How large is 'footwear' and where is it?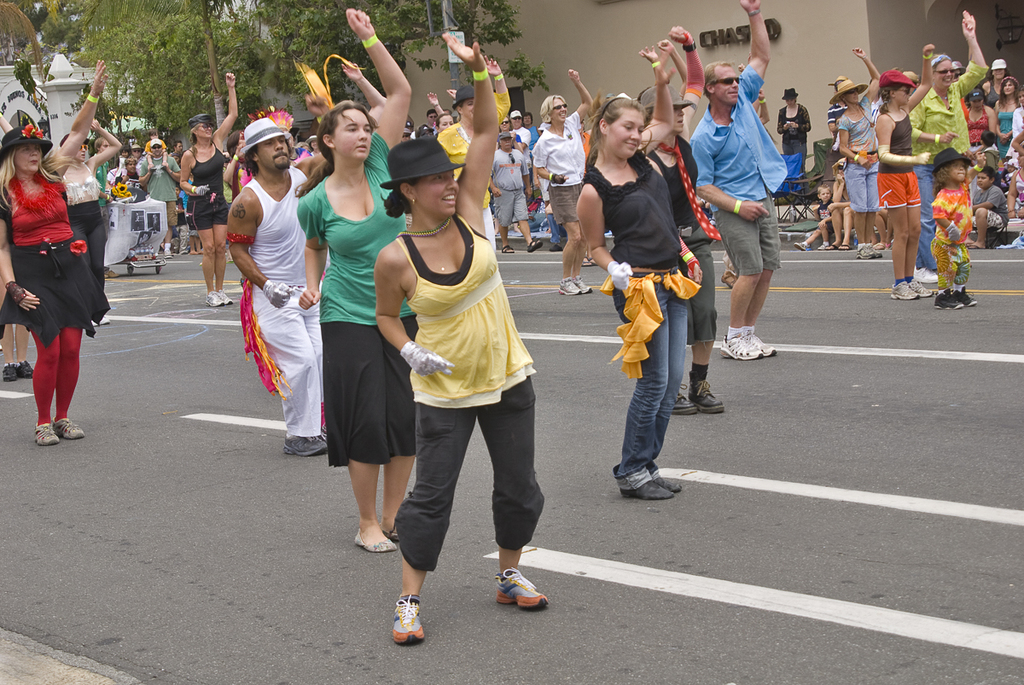
Bounding box: pyautogui.locateOnScreen(817, 242, 828, 250).
